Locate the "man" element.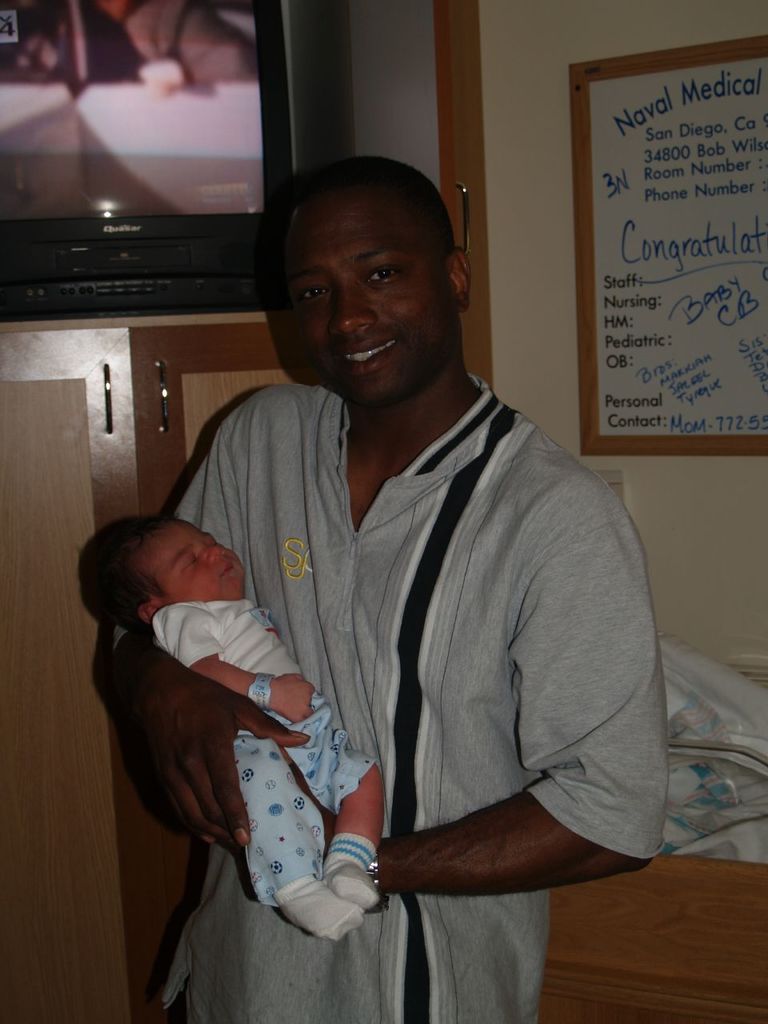
Element bbox: rect(118, 134, 682, 998).
